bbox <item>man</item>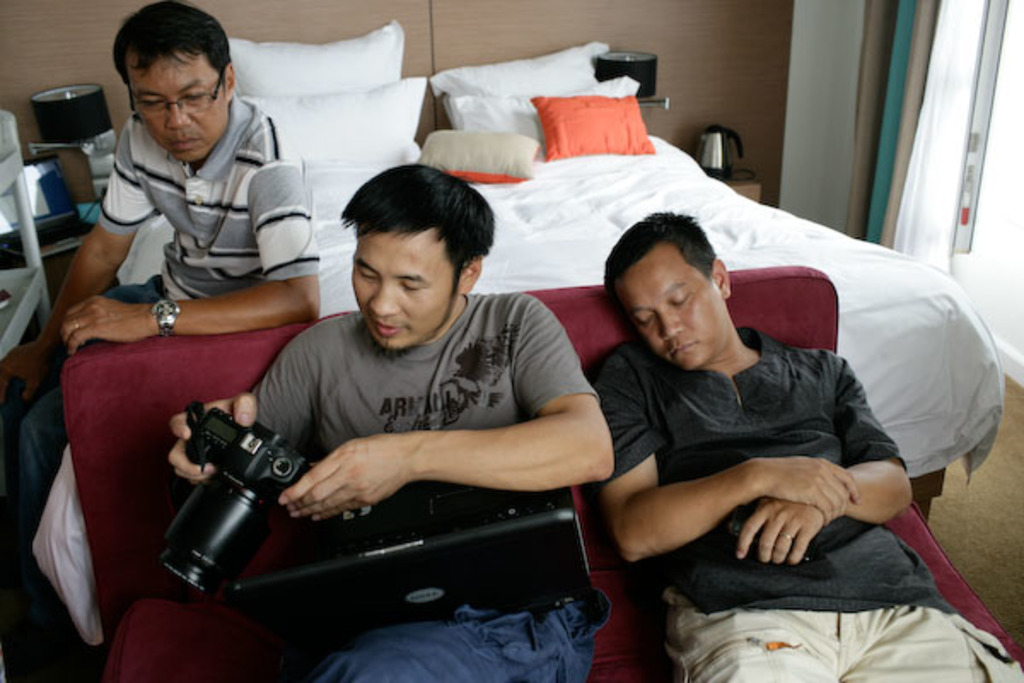
detection(584, 208, 1022, 681)
